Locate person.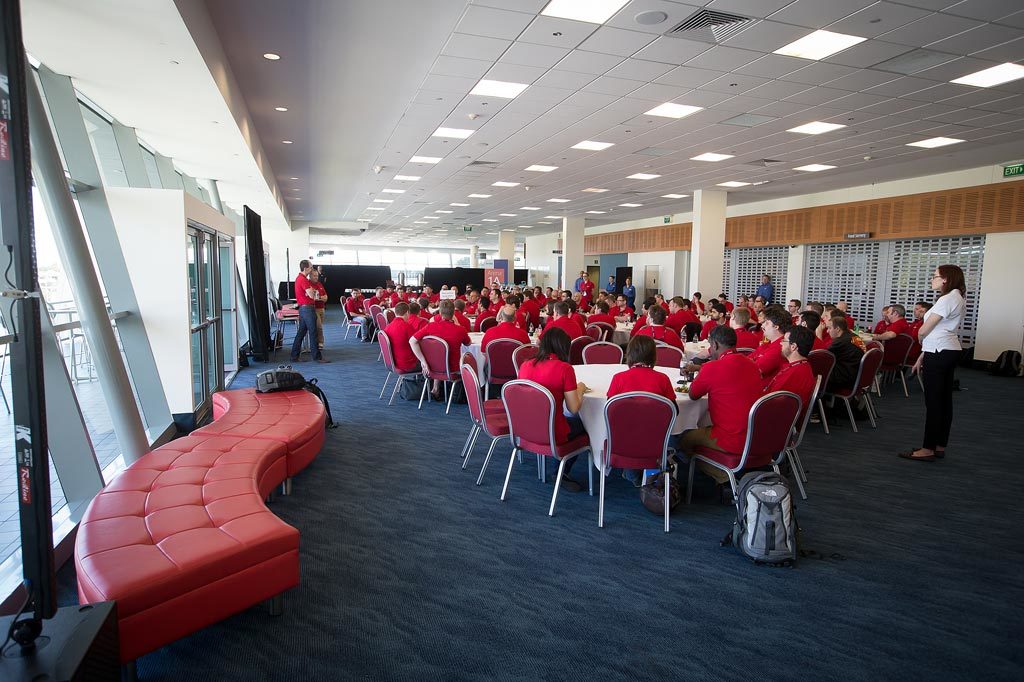
Bounding box: {"left": 877, "top": 306, "right": 892, "bottom": 328}.
